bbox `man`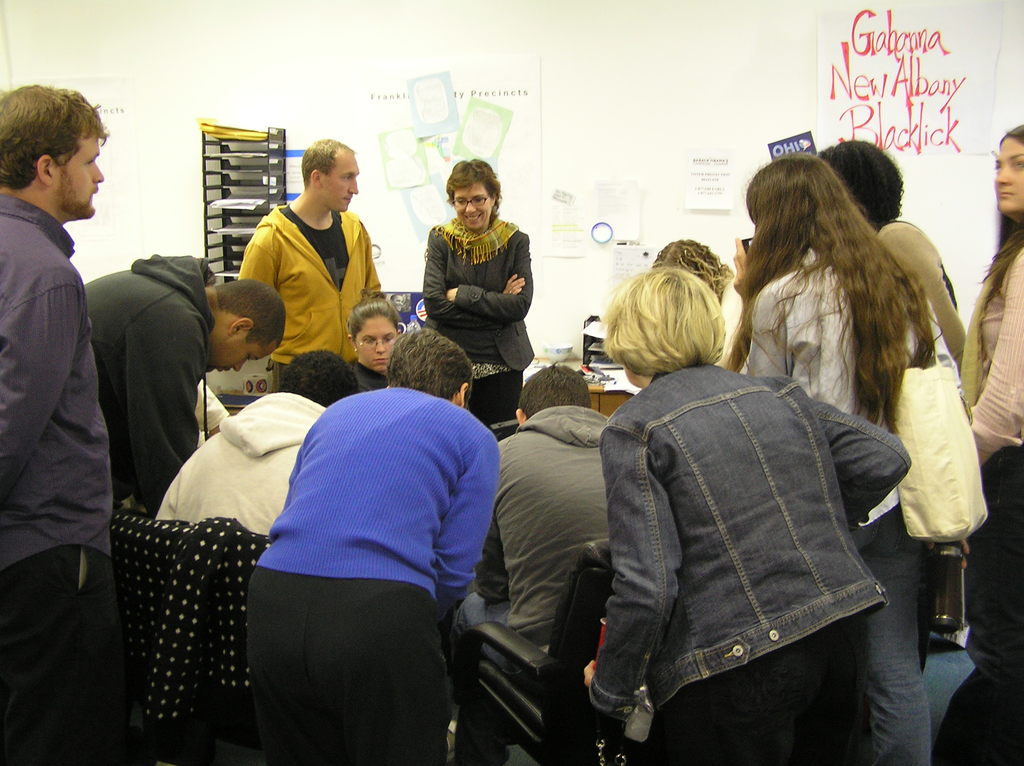
472,360,610,765
